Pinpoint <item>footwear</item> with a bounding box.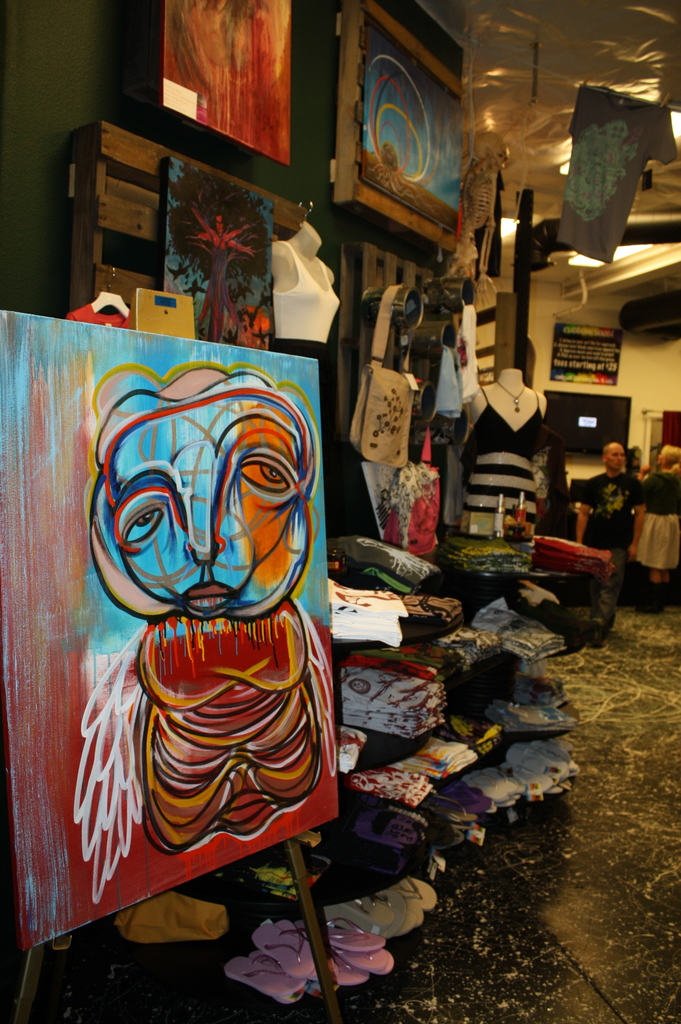
328/956/376/986.
